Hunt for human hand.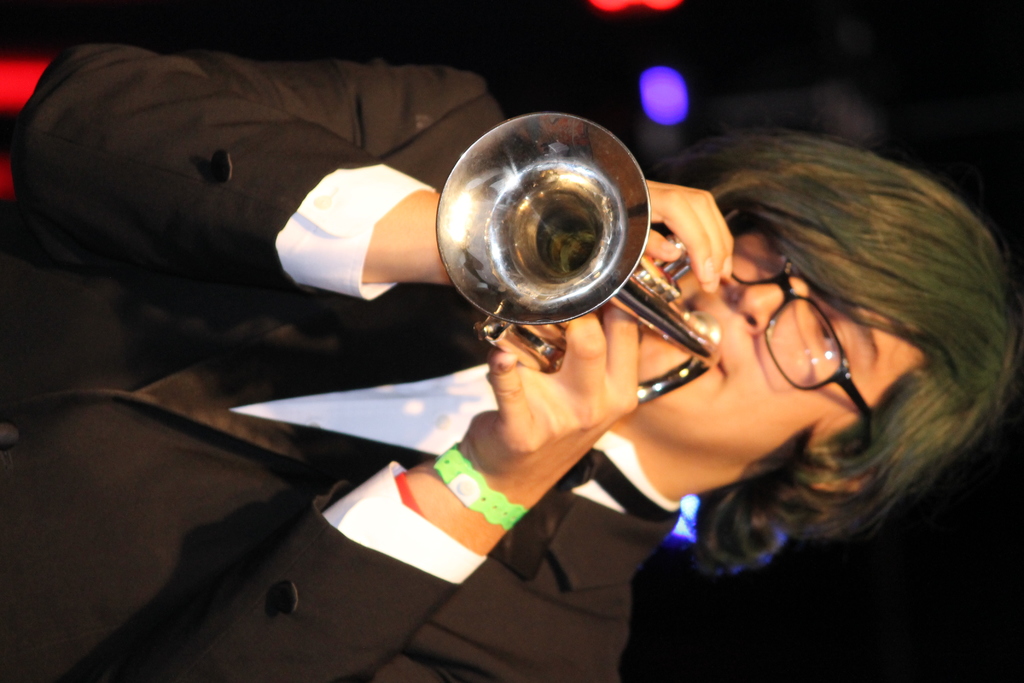
Hunted down at Rect(476, 318, 665, 463).
